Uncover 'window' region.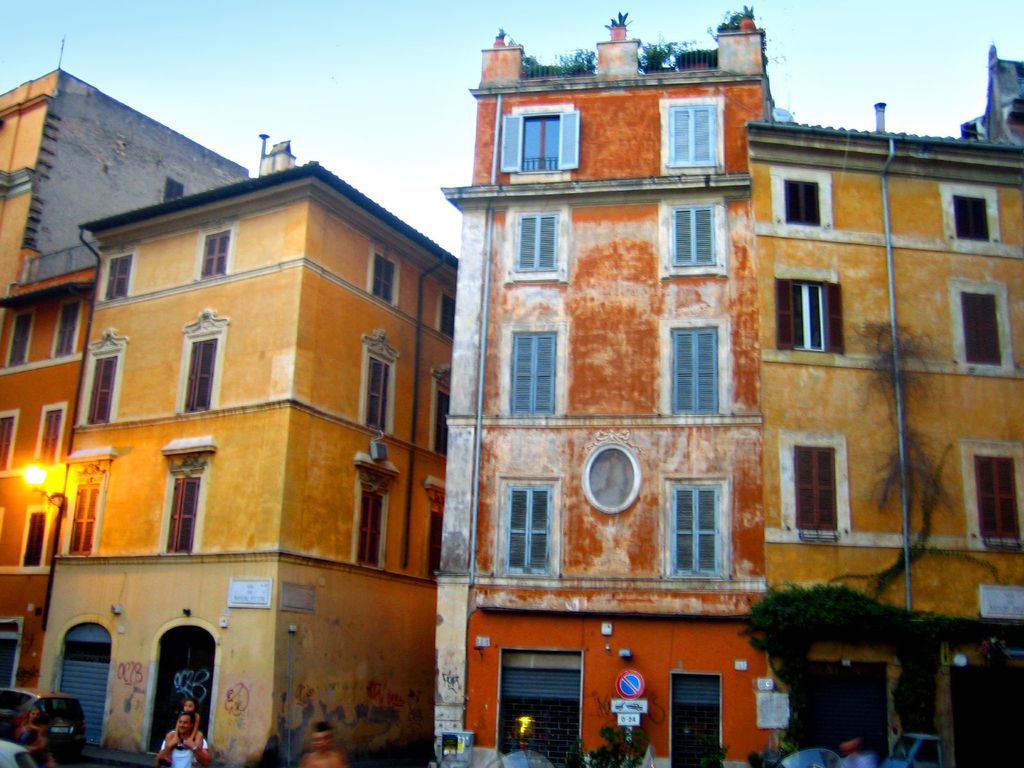
Uncovered: locate(500, 107, 582, 181).
